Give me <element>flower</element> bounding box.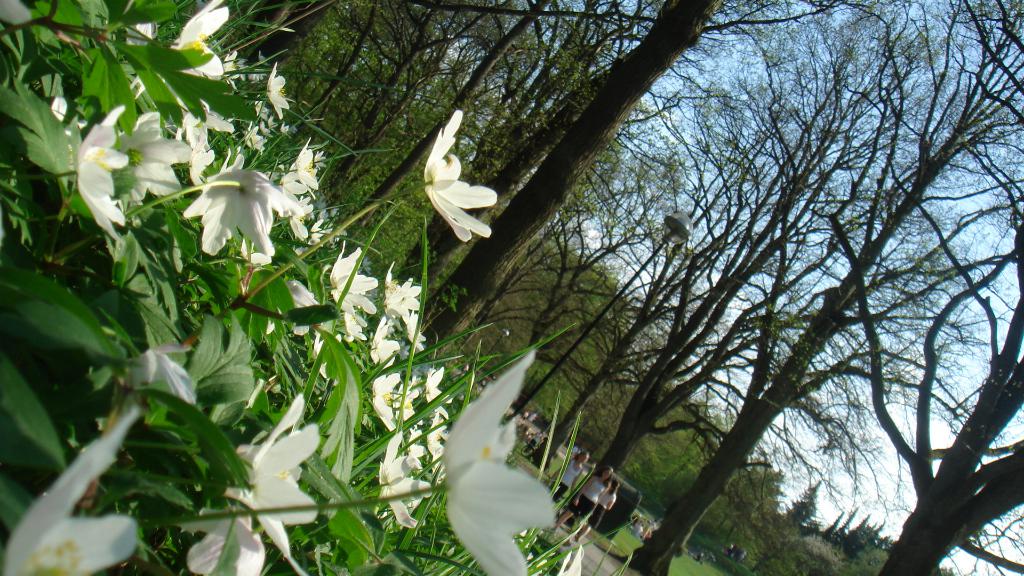
[left=184, top=172, right=300, bottom=256].
